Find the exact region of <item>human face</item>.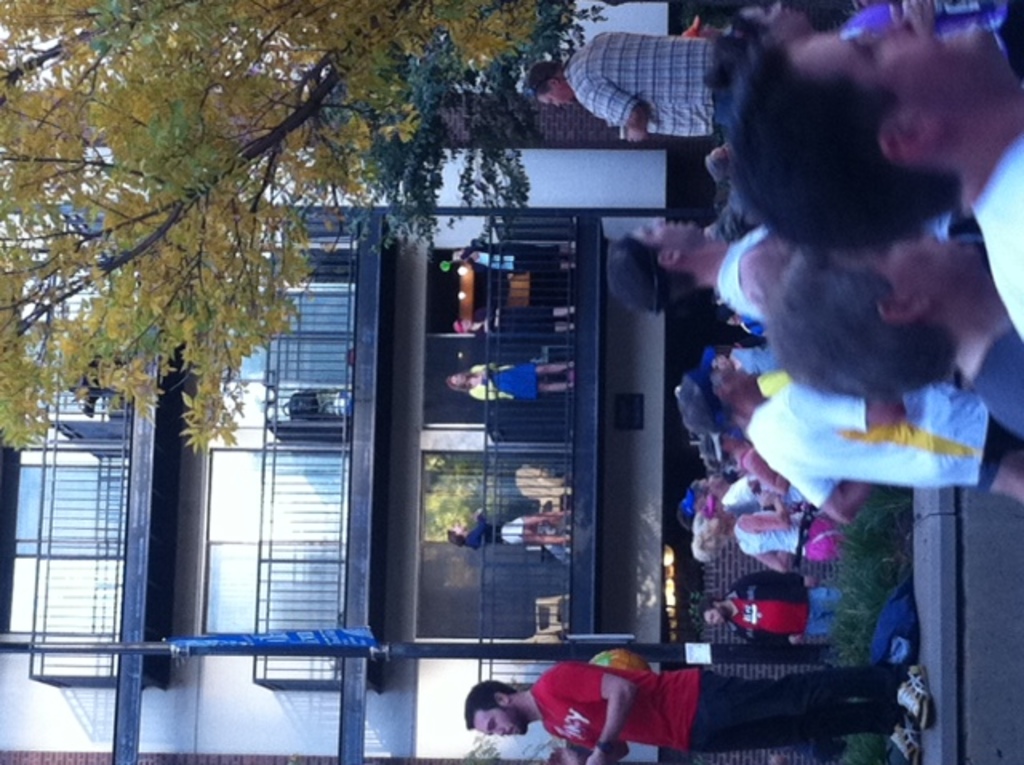
Exact region: detection(710, 370, 760, 387).
